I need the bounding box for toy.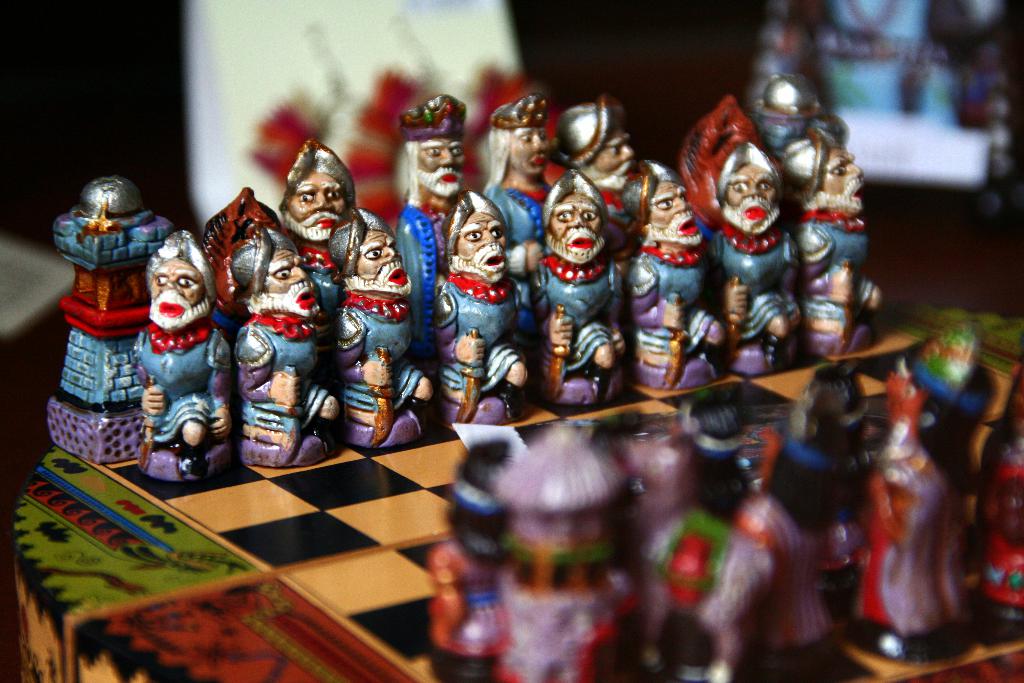
Here it is: x1=280 y1=138 x2=385 y2=299.
